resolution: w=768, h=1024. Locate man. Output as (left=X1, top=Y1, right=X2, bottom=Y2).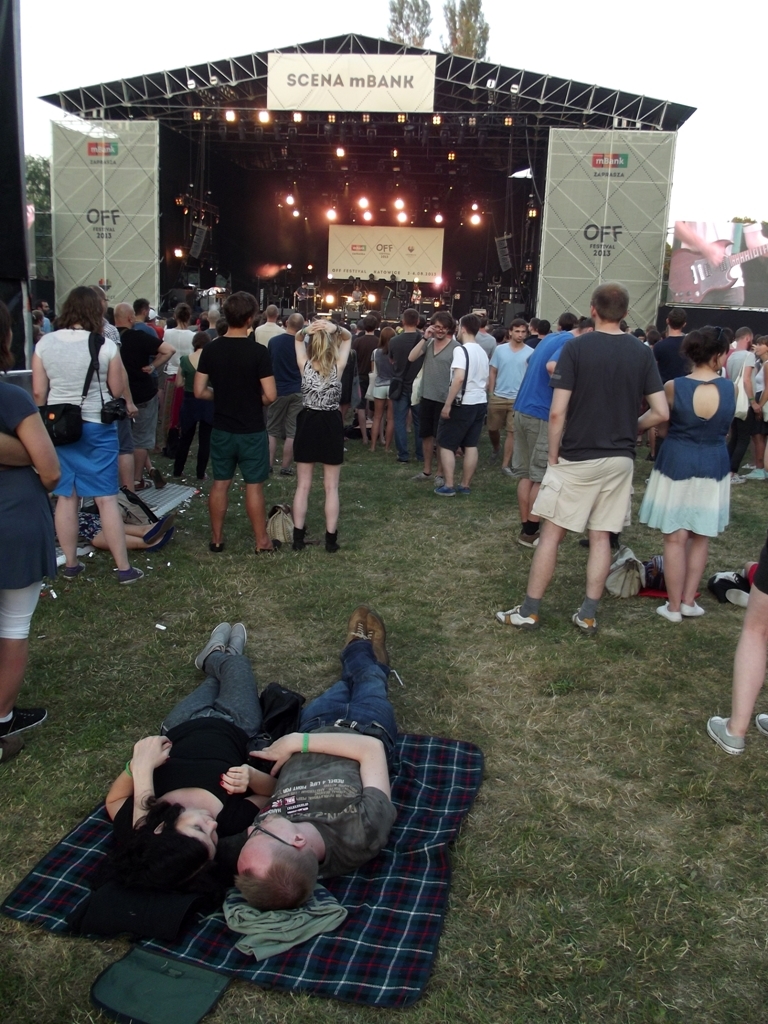
(left=383, top=312, right=433, bottom=466).
